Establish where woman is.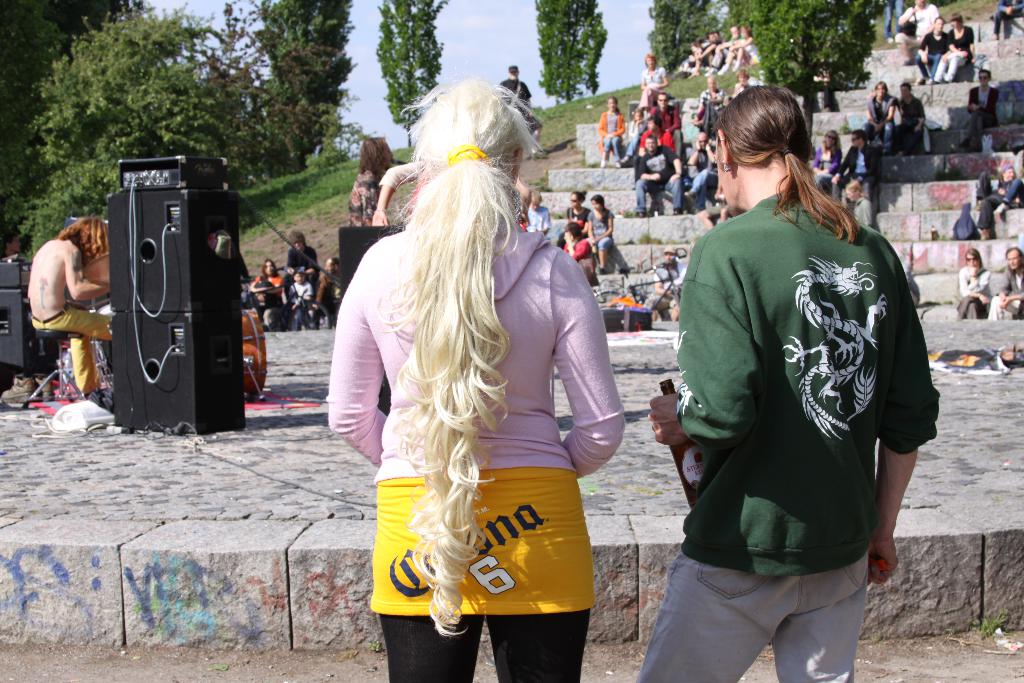
Established at region(806, 133, 842, 199).
